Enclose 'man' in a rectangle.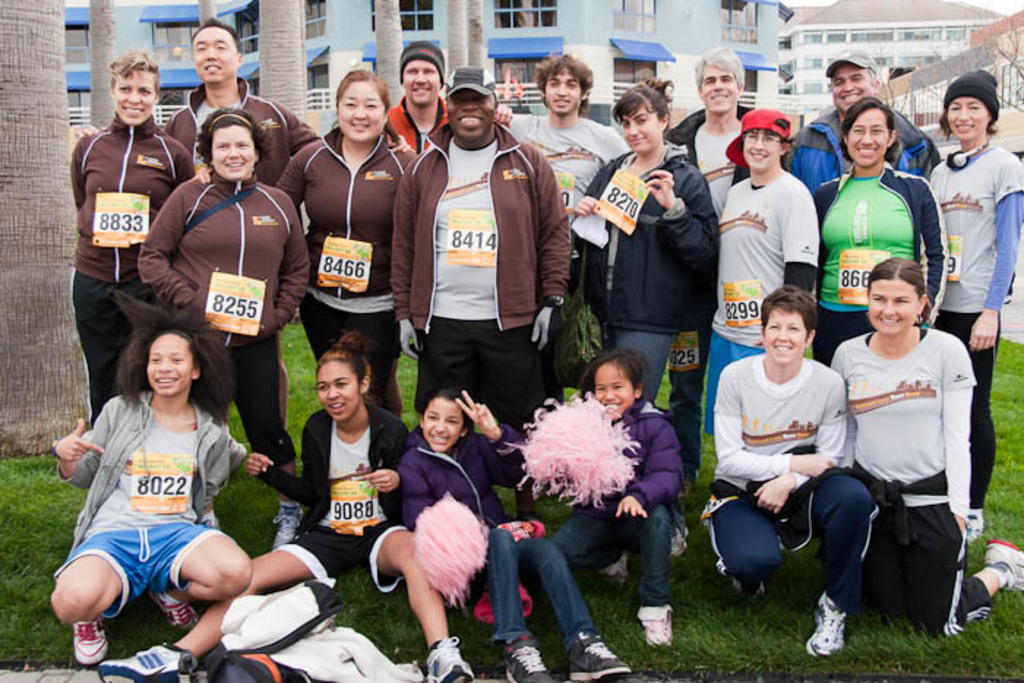
bbox=(512, 53, 645, 333).
